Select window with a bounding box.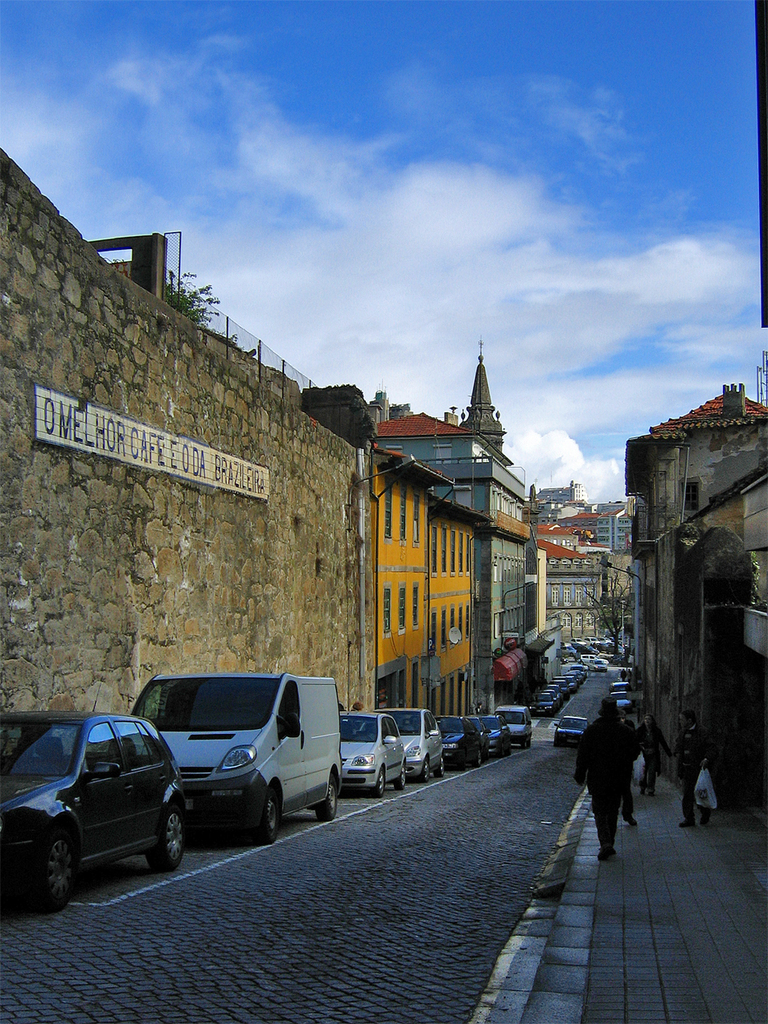
(left=410, top=584, right=421, bottom=633).
